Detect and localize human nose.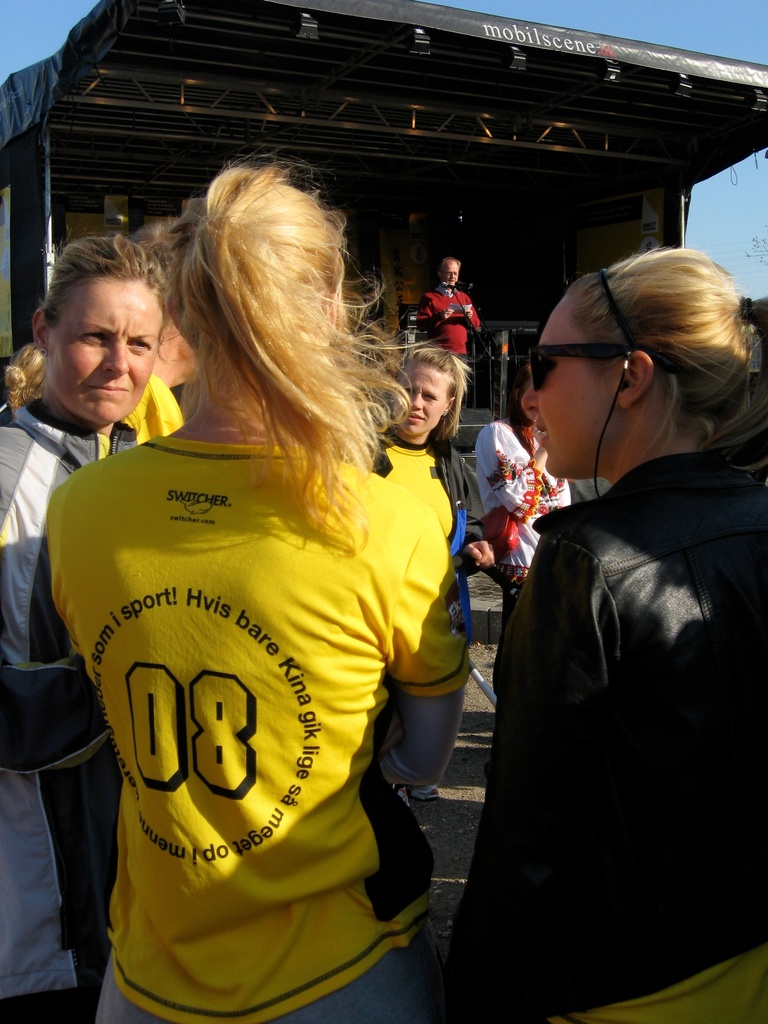
Localized at rect(522, 378, 541, 412).
